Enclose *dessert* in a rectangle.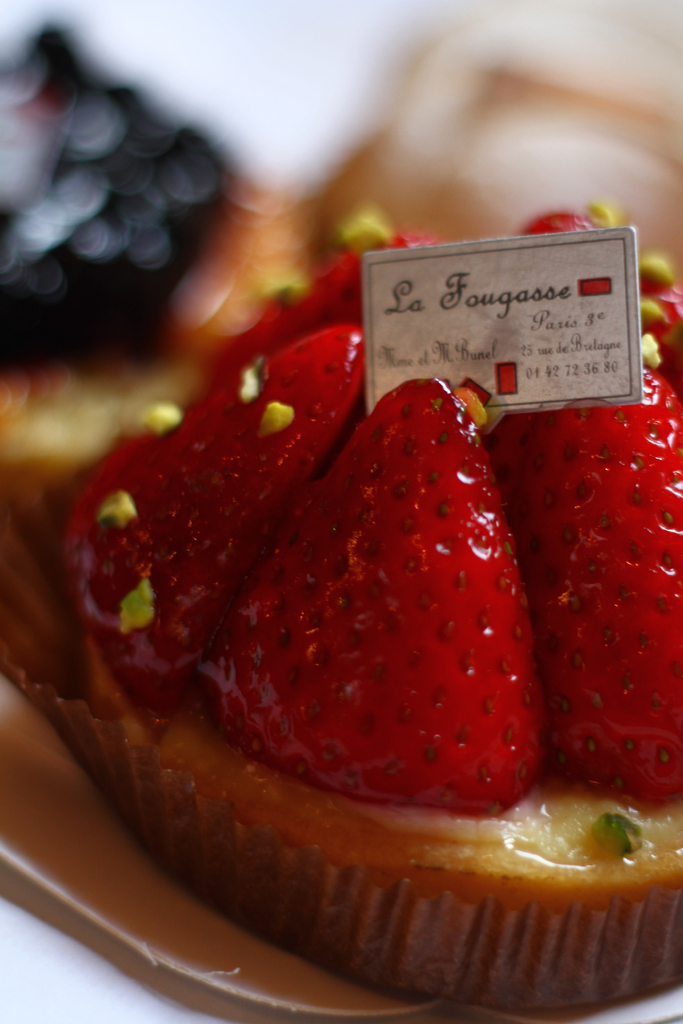
0/20/329/564.
